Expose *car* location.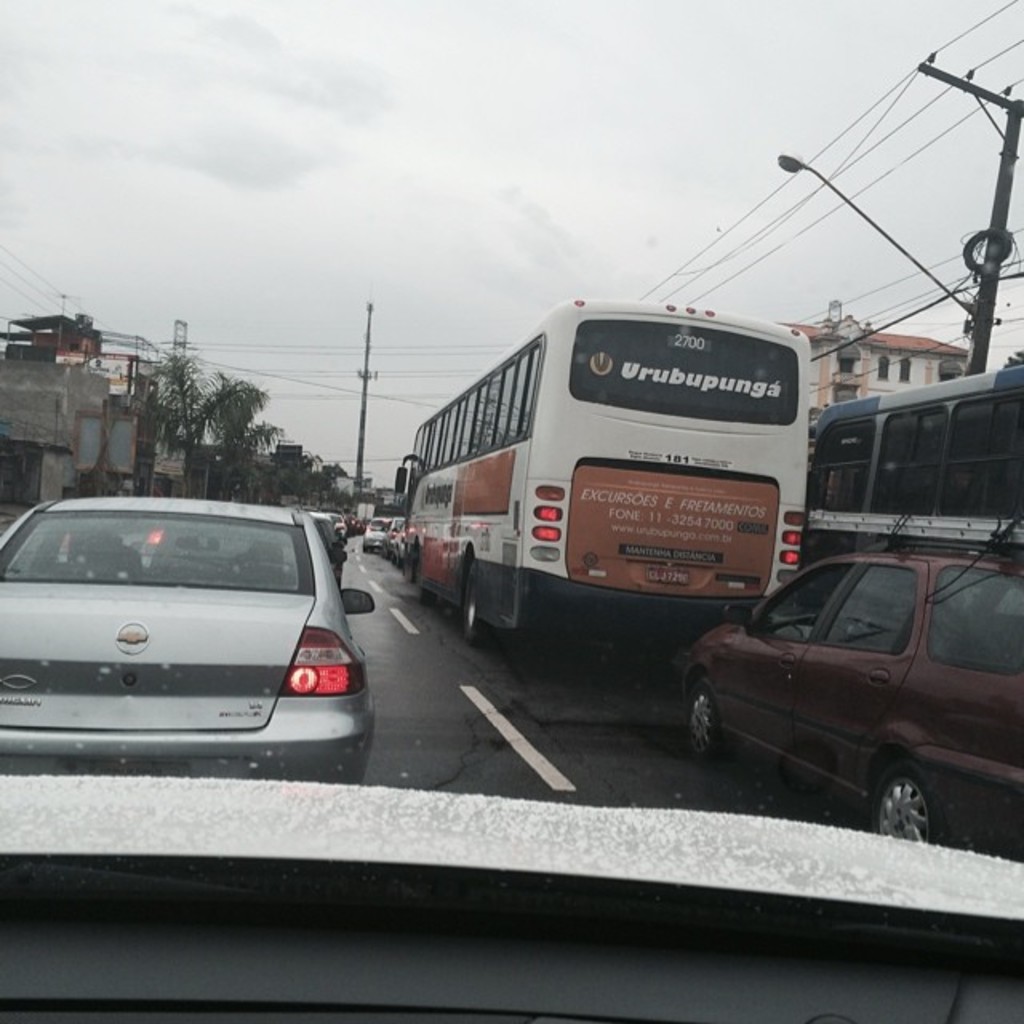
Exposed at 392 525 405 570.
